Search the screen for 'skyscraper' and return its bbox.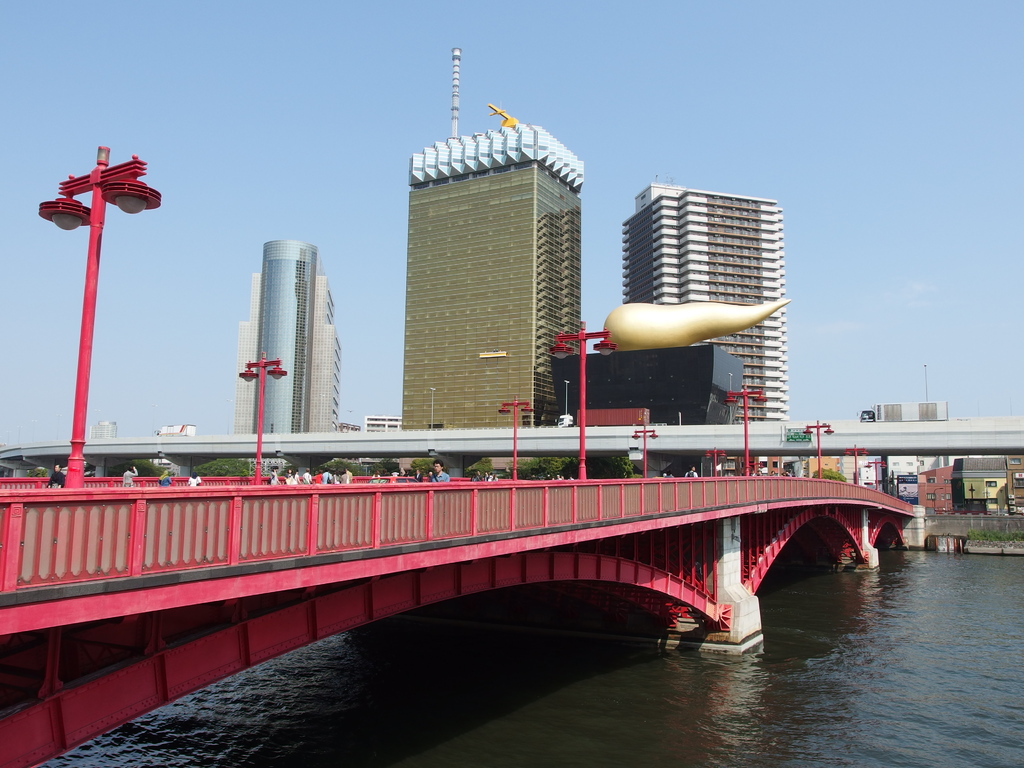
Found: select_region(609, 178, 781, 432).
